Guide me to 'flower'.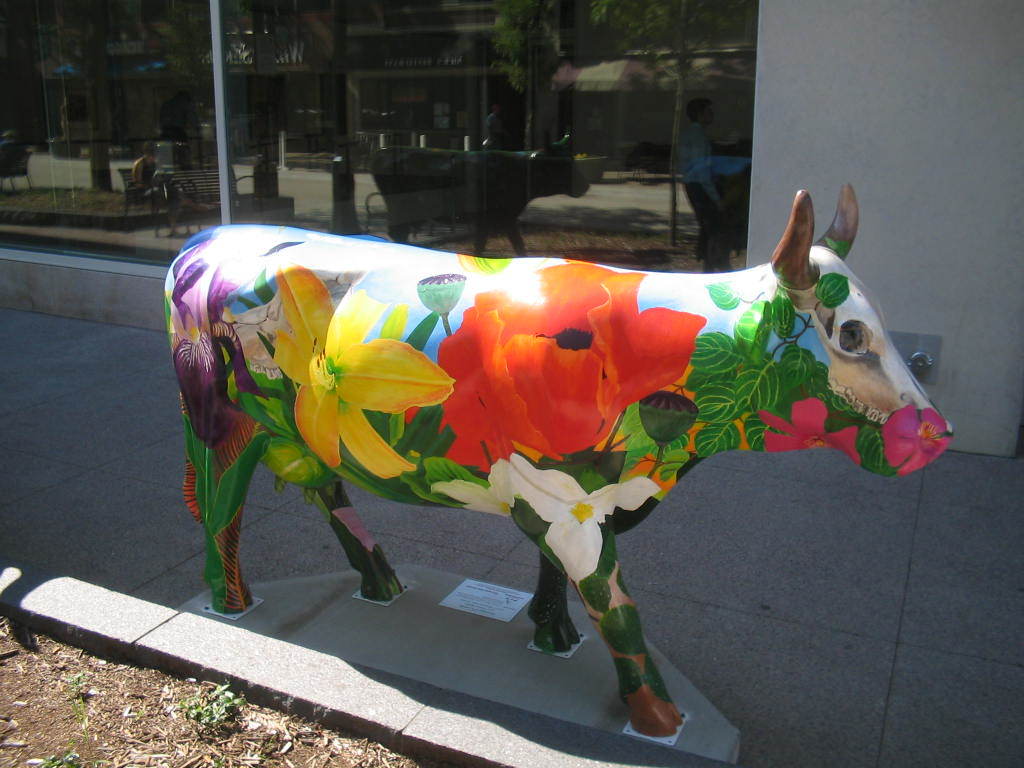
Guidance: 878:403:952:481.
